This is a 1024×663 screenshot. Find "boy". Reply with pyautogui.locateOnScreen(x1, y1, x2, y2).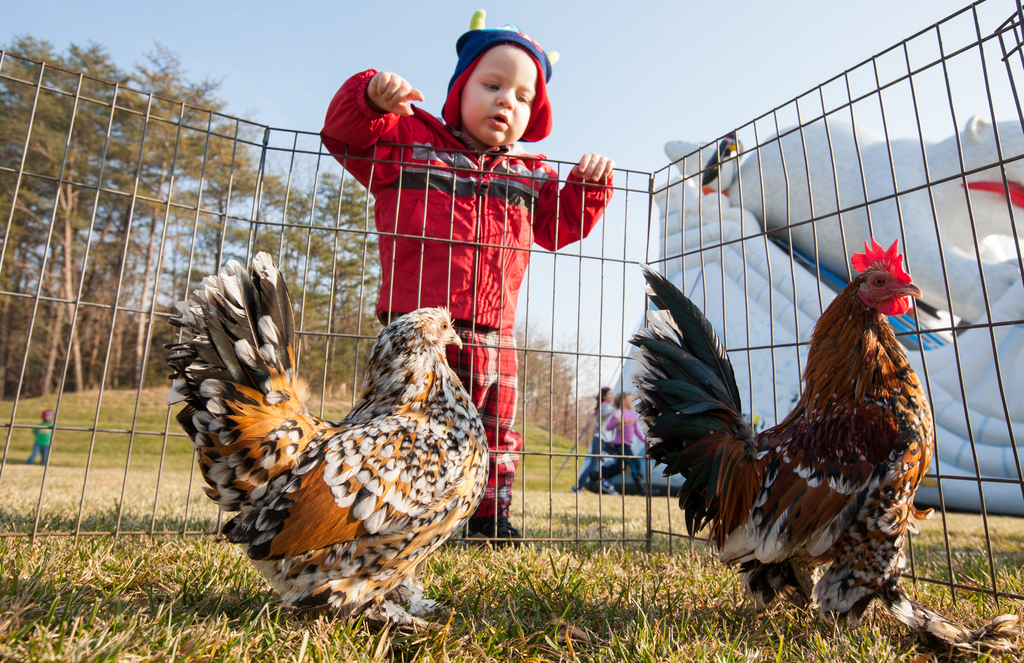
pyautogui.locateOnScreen(328, 46, 634, 481).
